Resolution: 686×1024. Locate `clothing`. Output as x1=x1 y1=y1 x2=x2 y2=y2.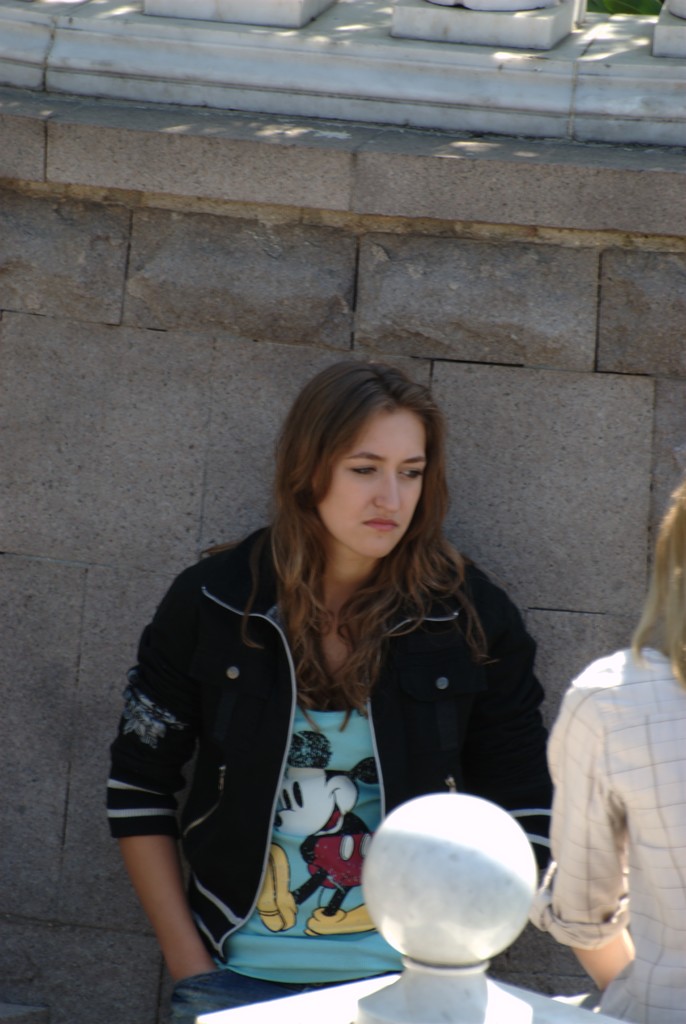
x1=107 y1=499 x2=530 y2=959.
